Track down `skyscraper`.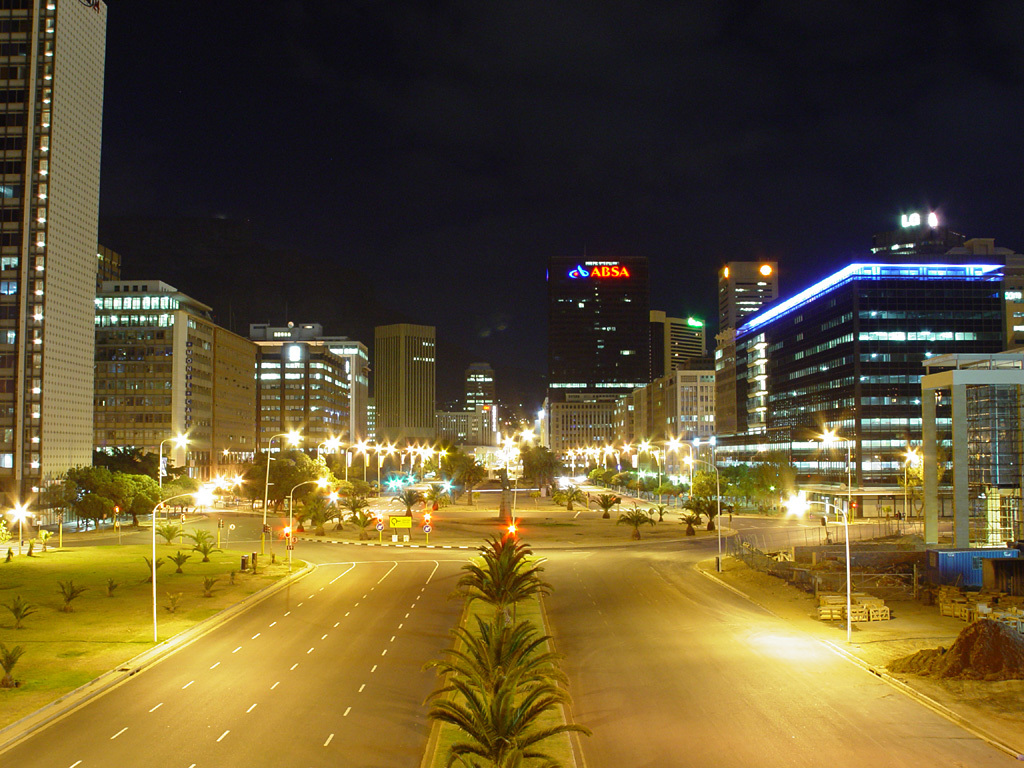
Tracked to <bbox>616, 363, 709, 452</bbox>.
